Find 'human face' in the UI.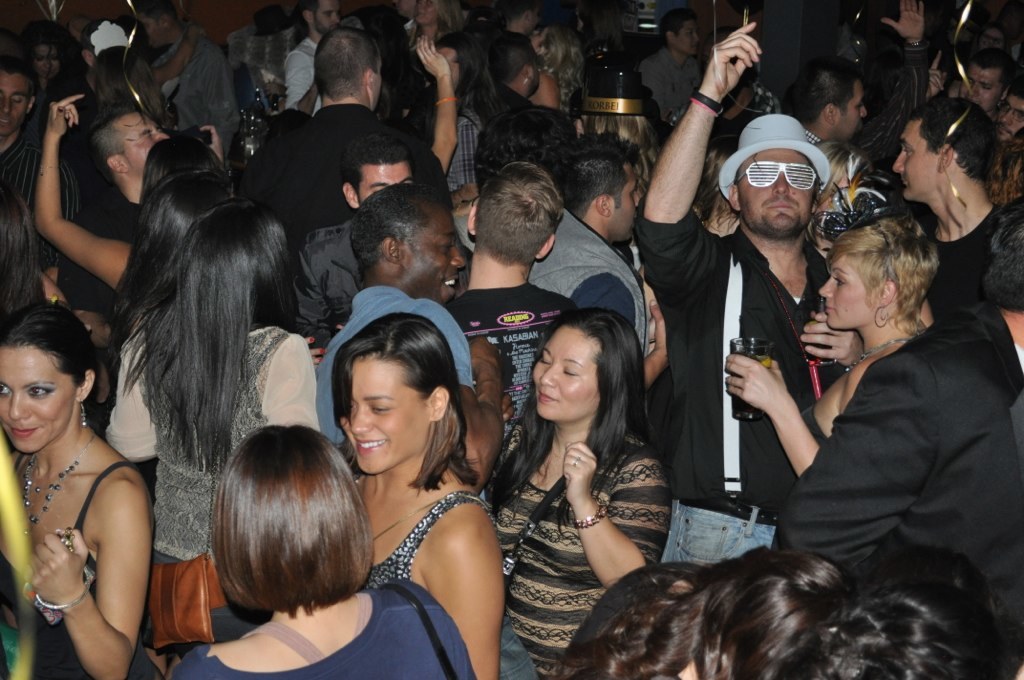
UI element at <box>0,67,27,135</box>.
